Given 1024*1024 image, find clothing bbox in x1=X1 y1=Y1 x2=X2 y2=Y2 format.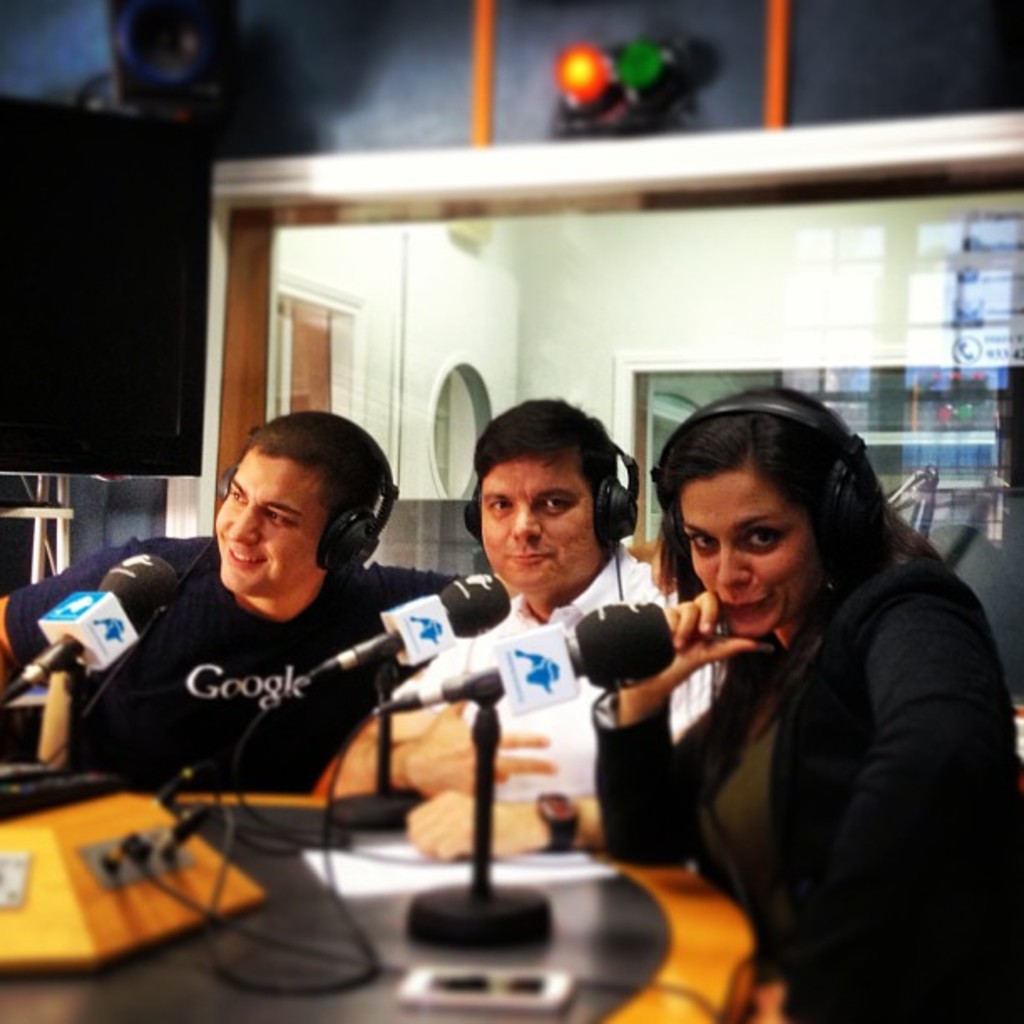
x1=2 y1=537 x2=463 y2=795.
